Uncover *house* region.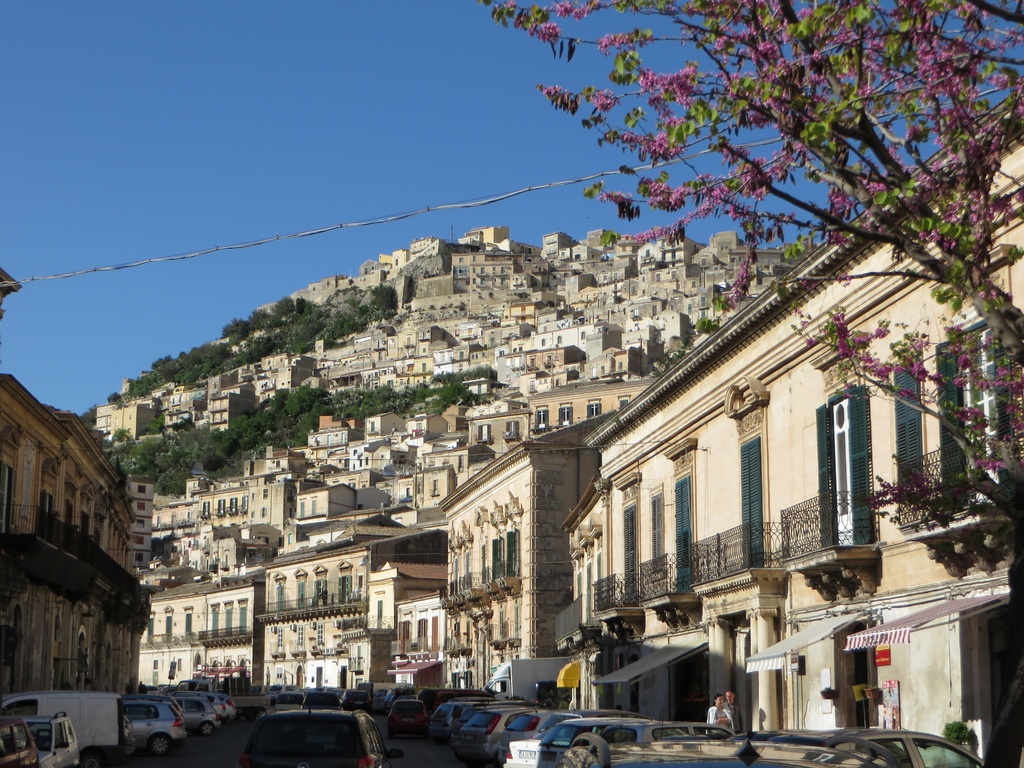
Uncovered: region(256, 300, 278, 319).
